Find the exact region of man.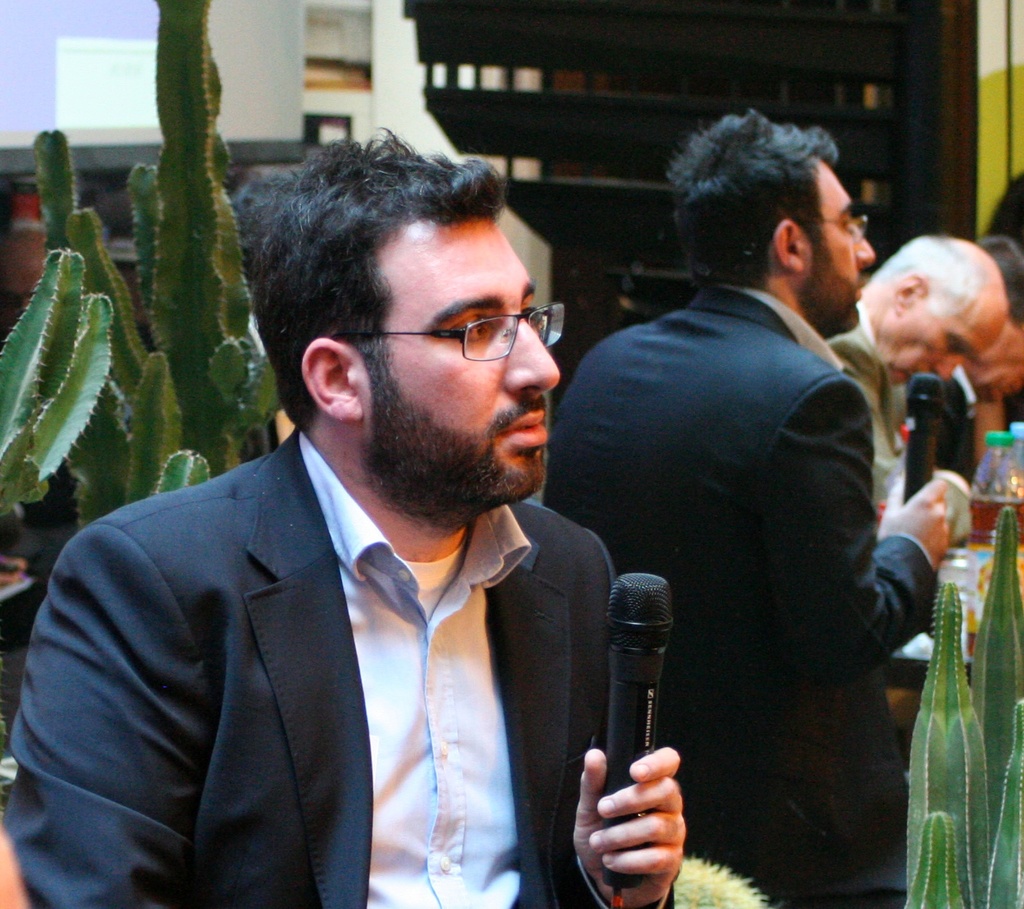
Exact region: 819 235 1005 515.
